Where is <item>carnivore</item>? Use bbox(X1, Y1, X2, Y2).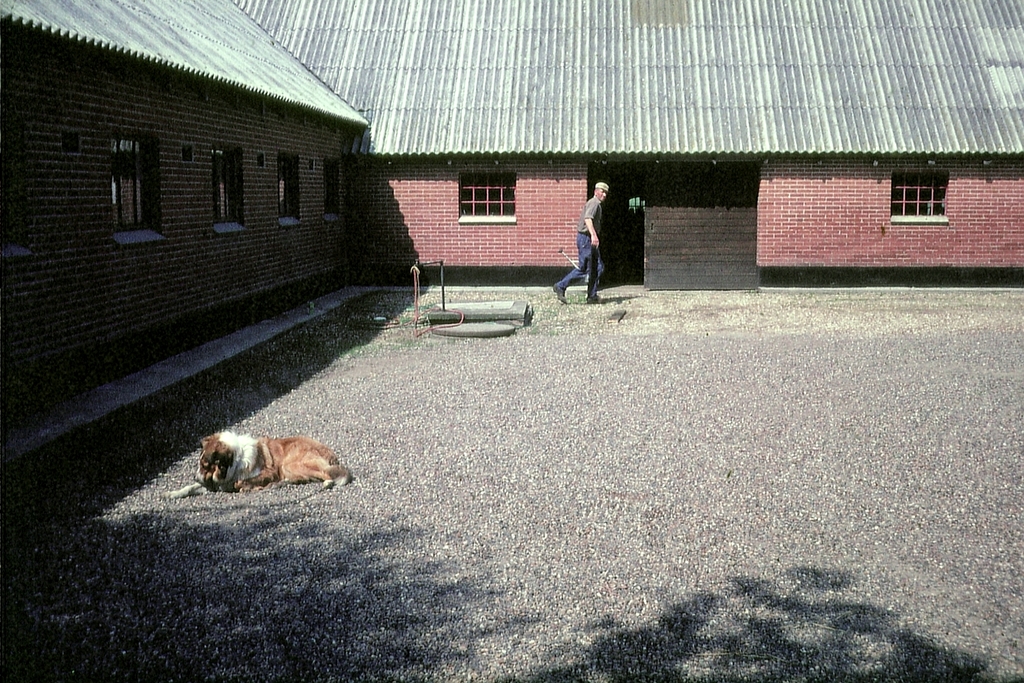
bbox(551, 183, 609, 309).
